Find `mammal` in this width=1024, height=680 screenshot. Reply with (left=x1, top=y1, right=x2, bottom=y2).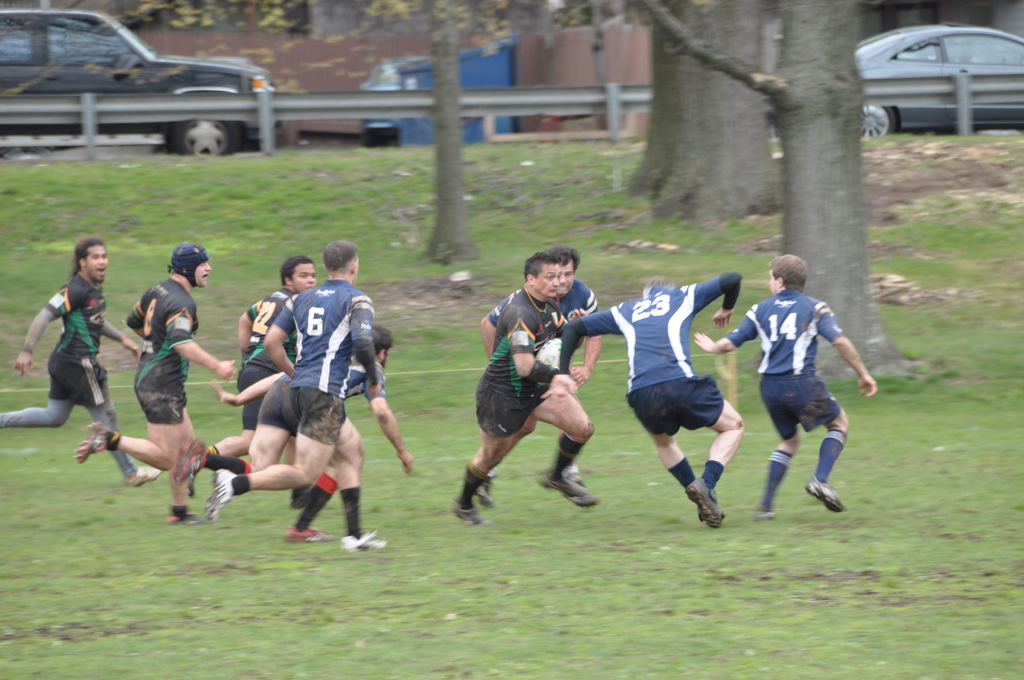
(left=186, top=259, right=314, bottom=494).
